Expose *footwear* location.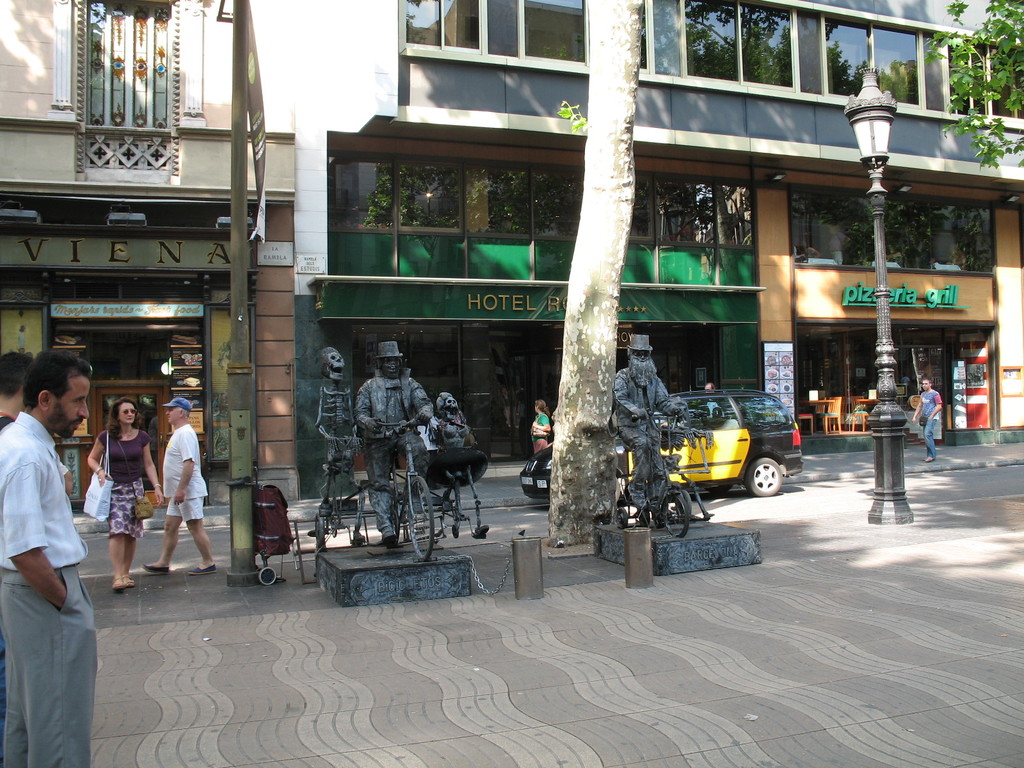
Exposed at rect(141, 561, 172, 579).
